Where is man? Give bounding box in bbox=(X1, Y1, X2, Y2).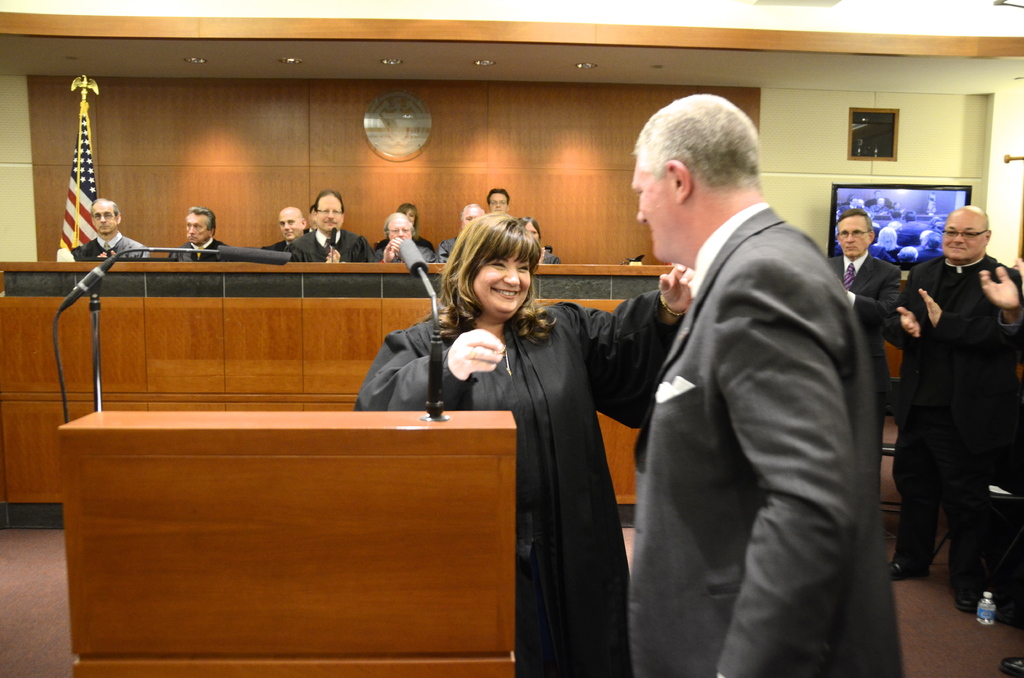
bbox=(433, 197, 485, 262).
